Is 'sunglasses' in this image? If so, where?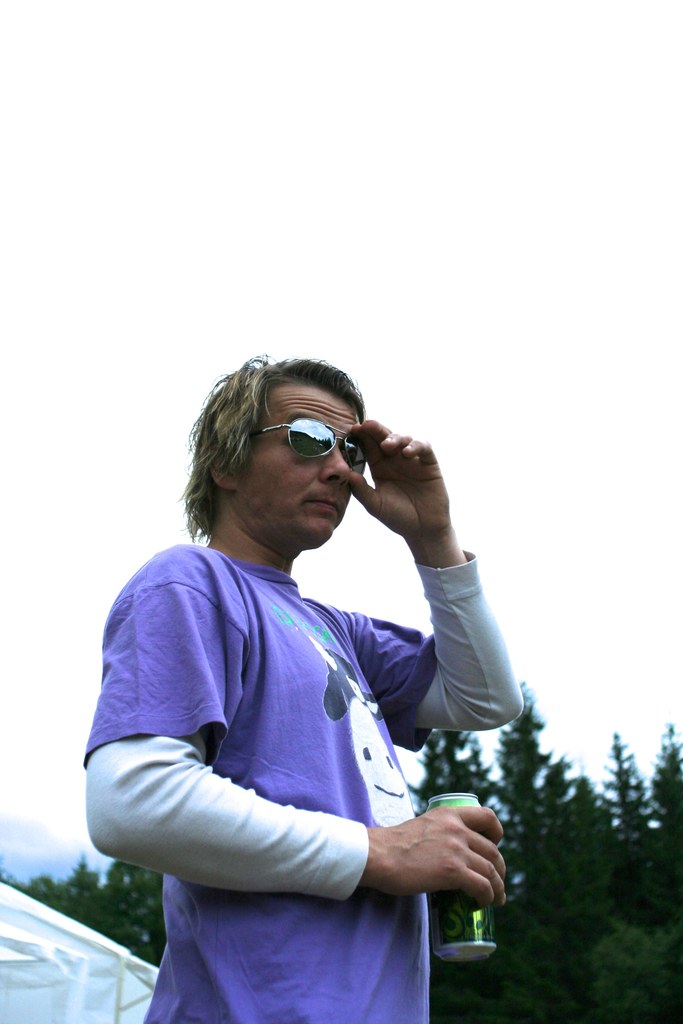
Yes, at [left=249, top=414, right=367, bottom=474].
